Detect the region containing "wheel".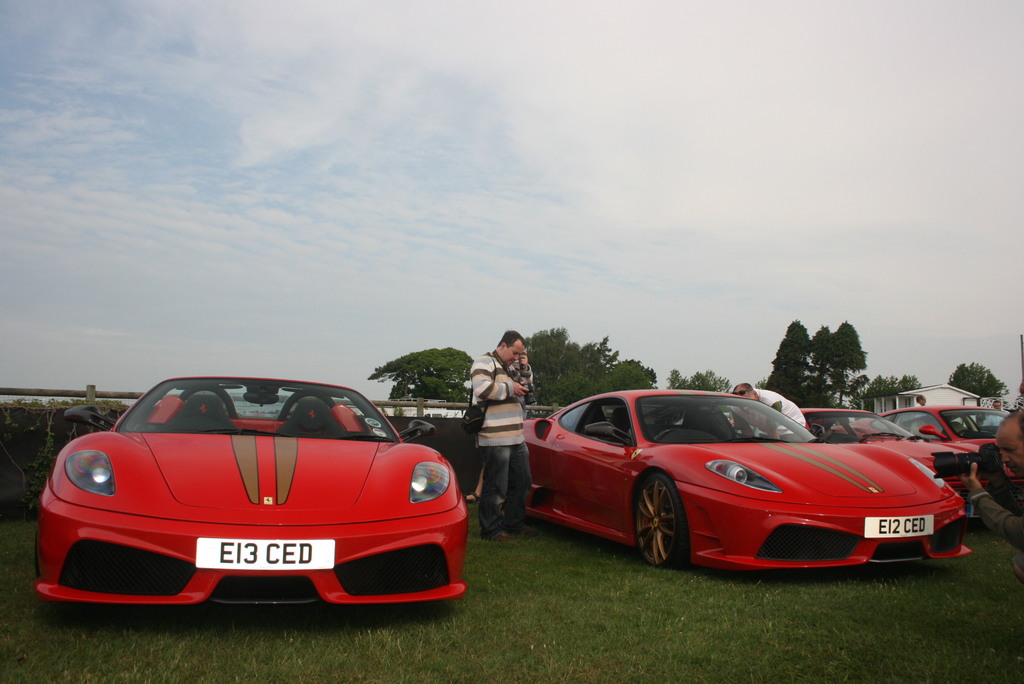
{"x1": 626, "y1": 489, "x2": 700, "y2": 569}.
